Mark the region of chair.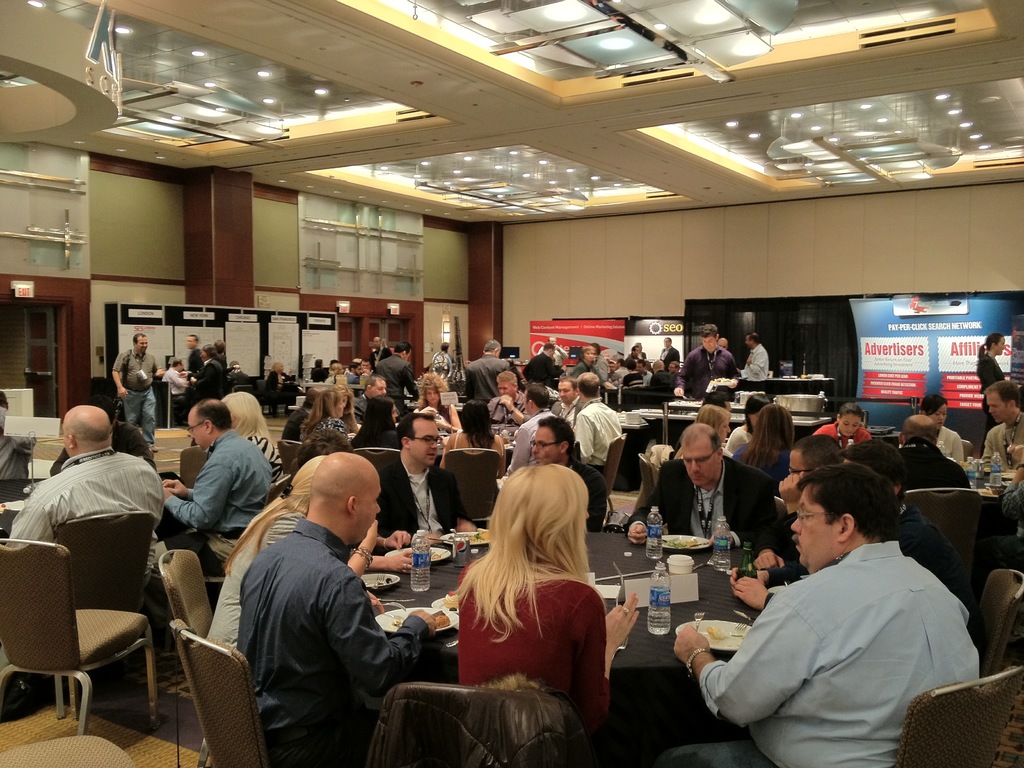
Region: <region>0, 730, 132, 767</region>.
